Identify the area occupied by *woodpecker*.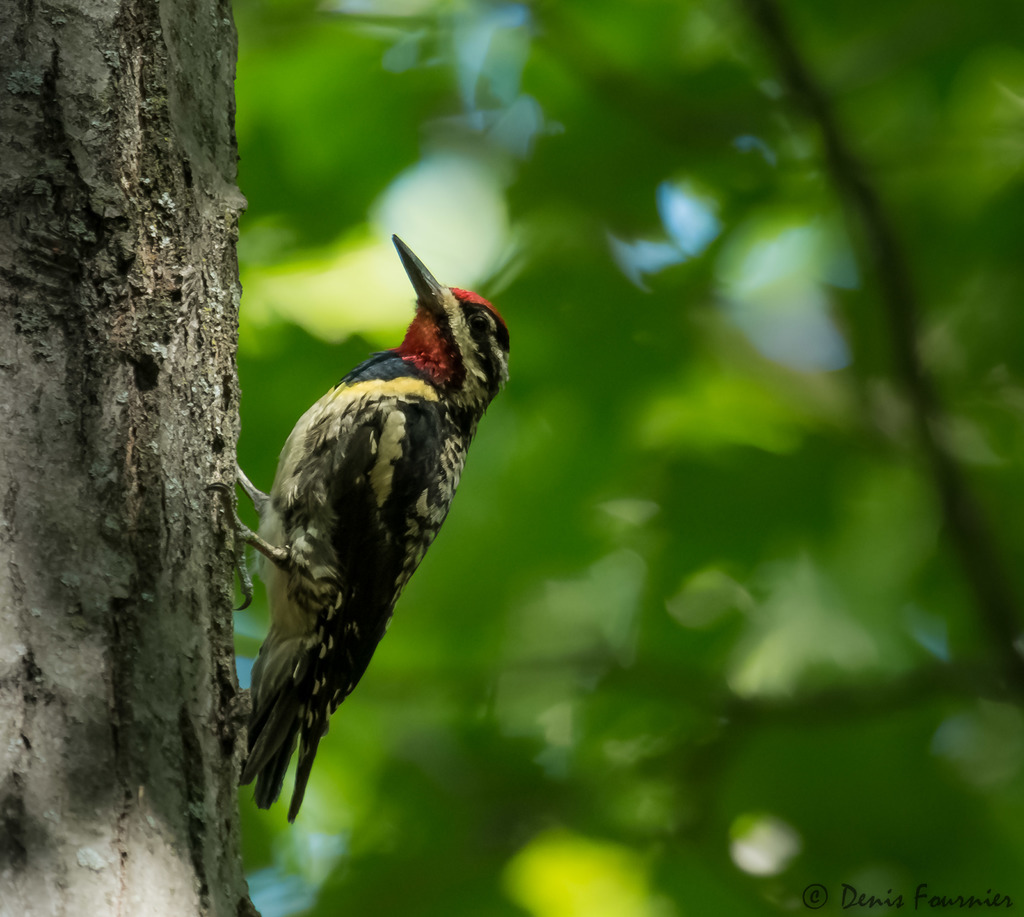
Area: [left=216, top=223, right=518, bottom=801].
